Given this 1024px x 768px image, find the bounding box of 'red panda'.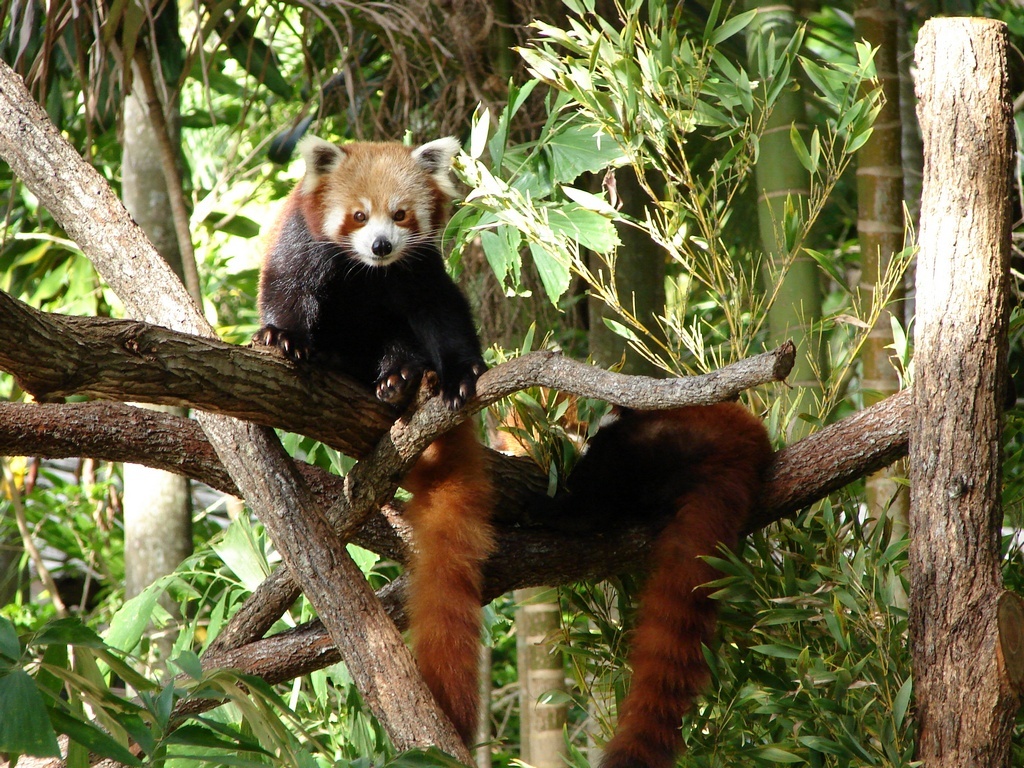
[left=497, top=406, right=776, bottom=764].
